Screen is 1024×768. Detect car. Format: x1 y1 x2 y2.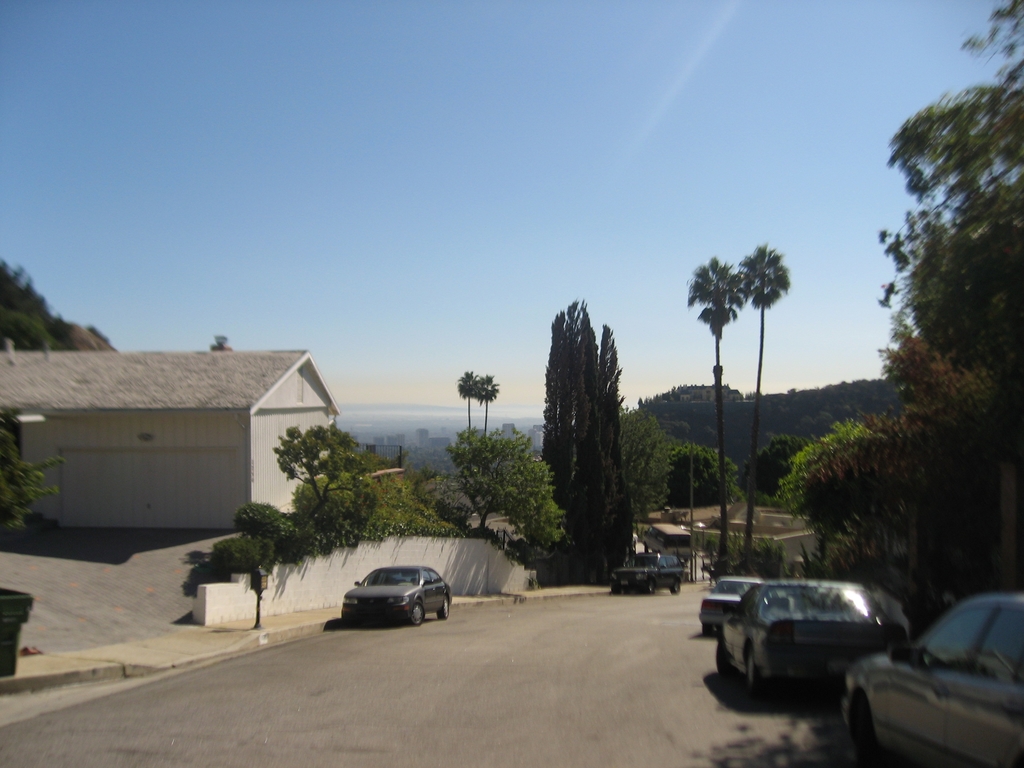
844 593 1023 767.
